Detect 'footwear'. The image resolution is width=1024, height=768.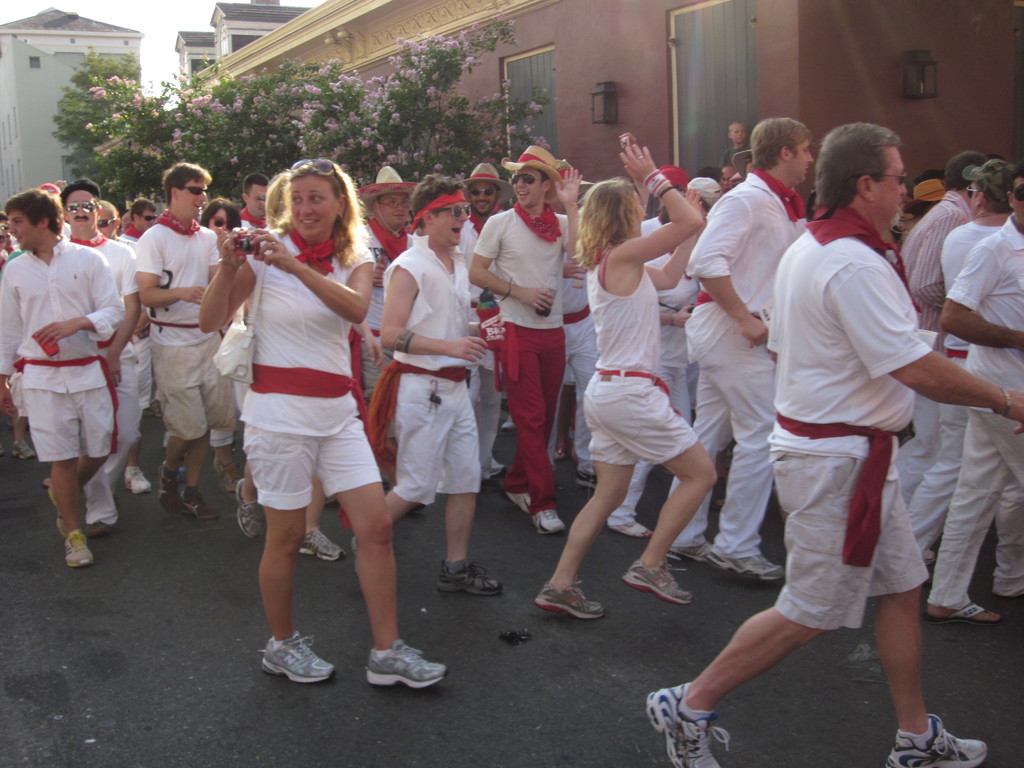
927 601 1007 630.
